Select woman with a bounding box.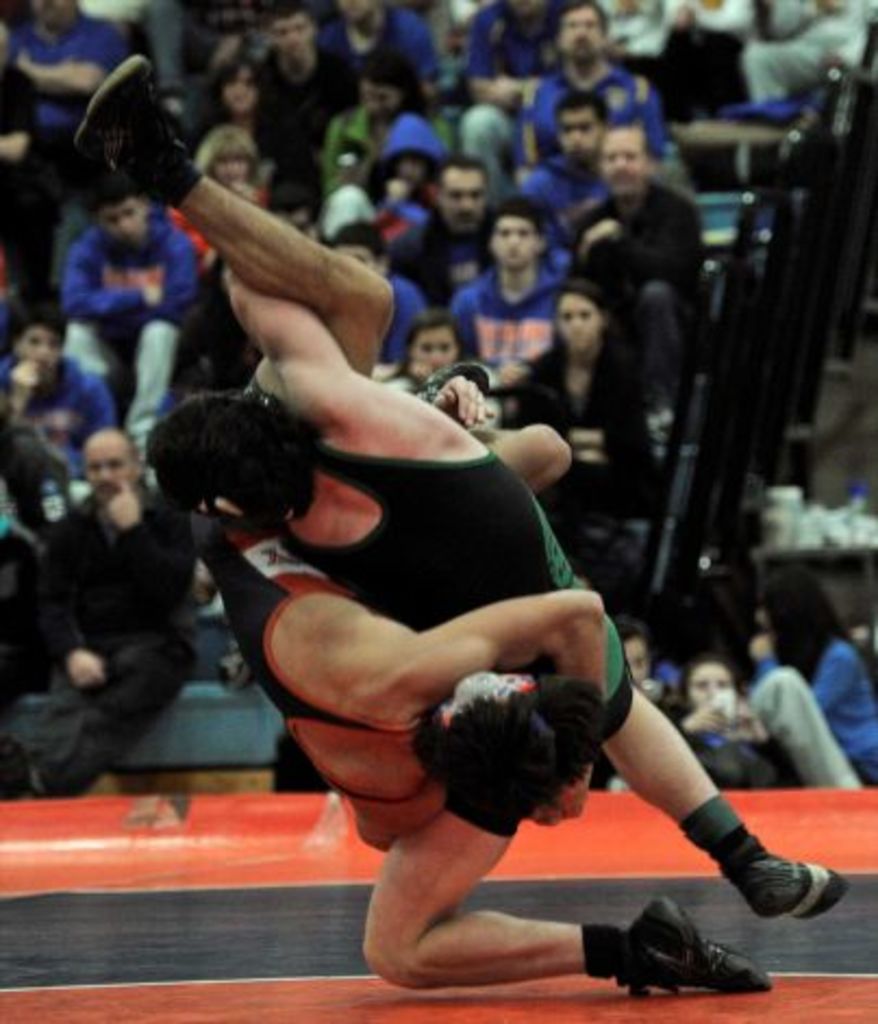
{"left": 191, "top": 46, "right": 322, "bottom": 207}.
